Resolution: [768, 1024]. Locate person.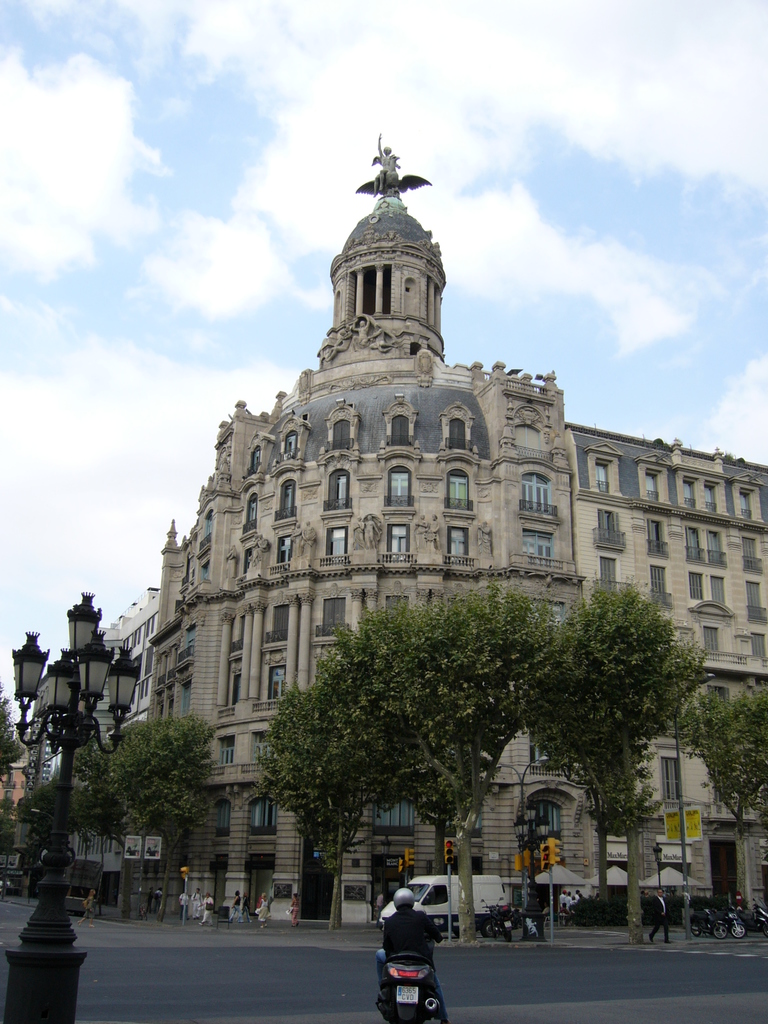
bbox=[377, 879, 448, 1012].
